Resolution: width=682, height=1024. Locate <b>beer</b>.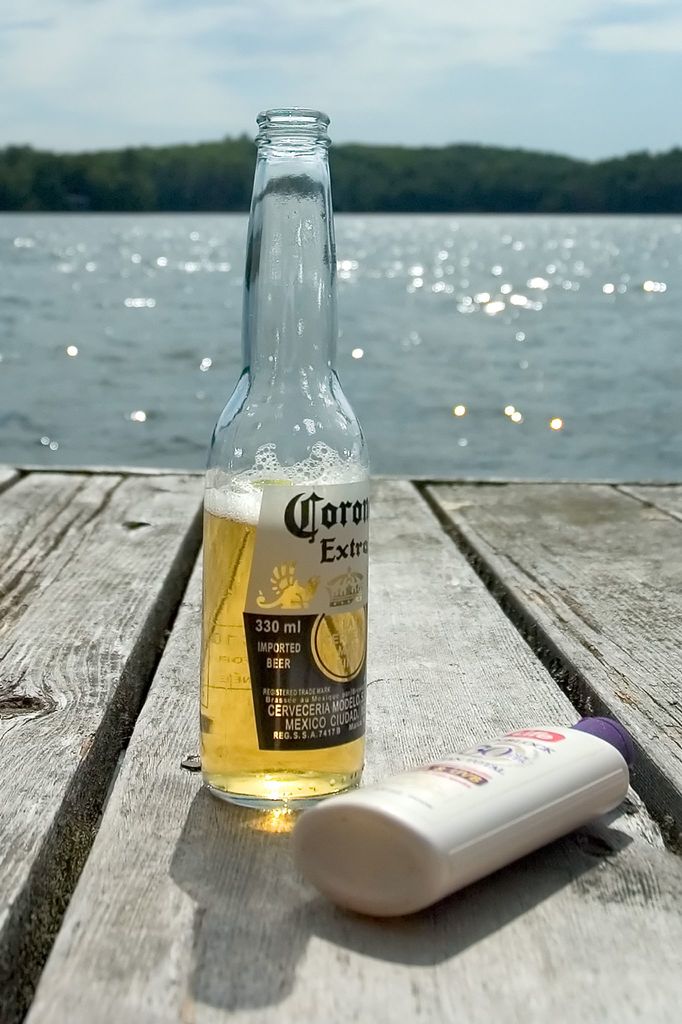
{"x1": 197, "y1": 441, "x2": 372, "y2": 806}.
